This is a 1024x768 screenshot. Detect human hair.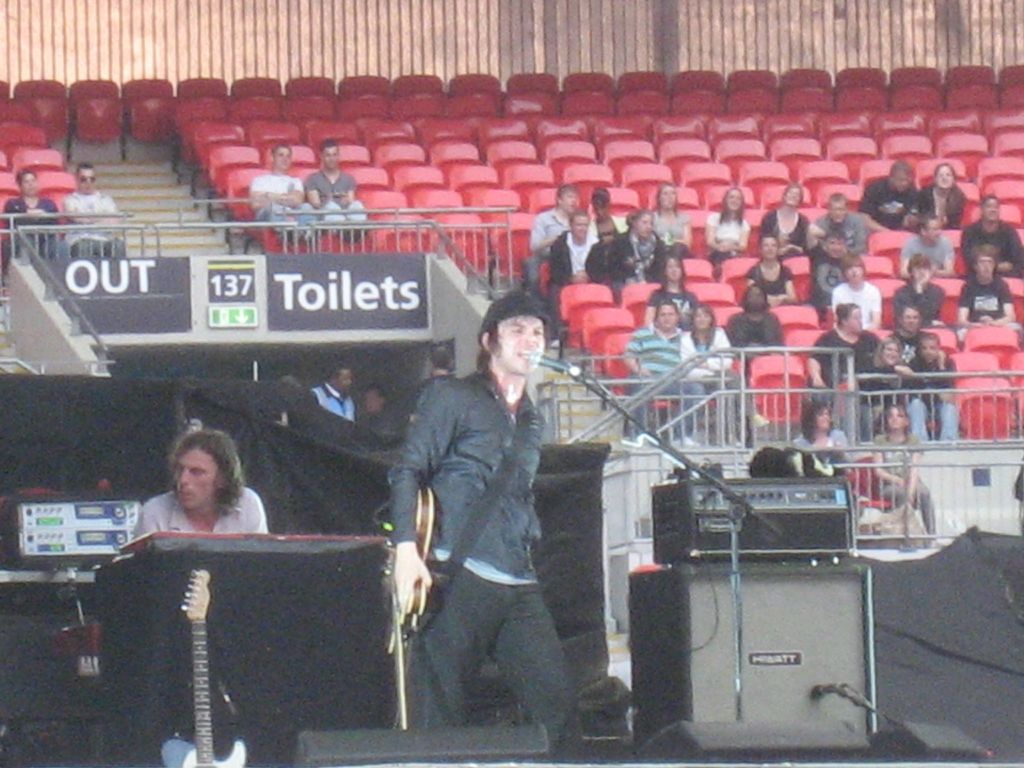
<bbox>907, 252, 931, 276</bbox>.
